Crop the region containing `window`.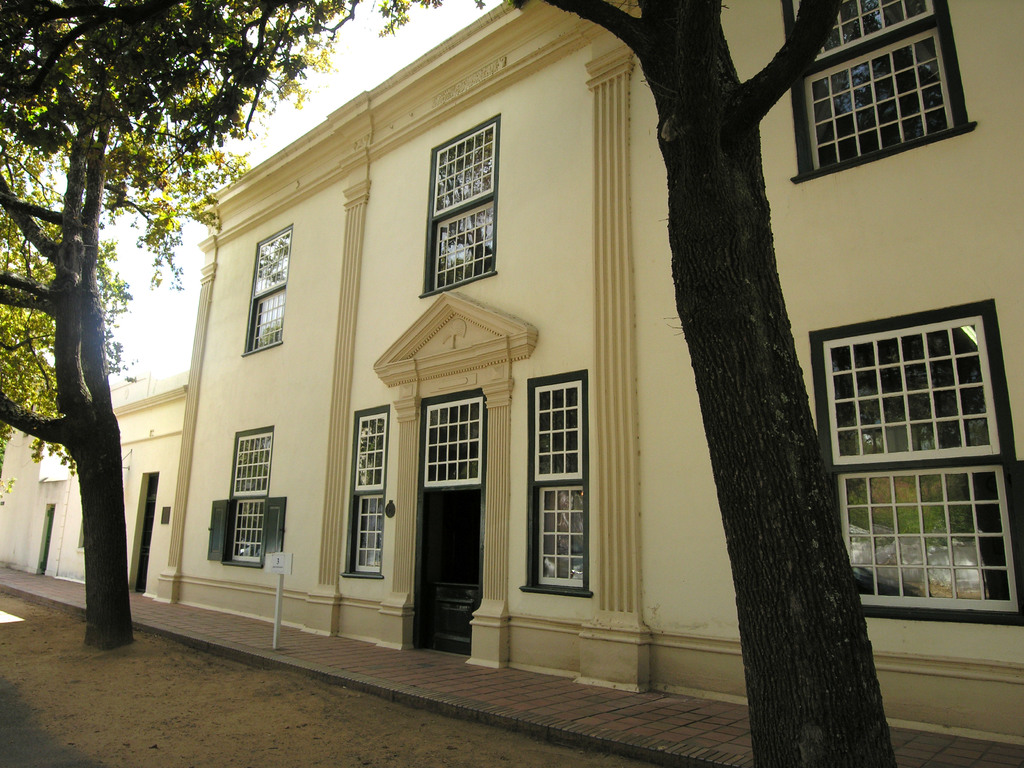
Crop region: l=239, t=223, r=291, b=357.
